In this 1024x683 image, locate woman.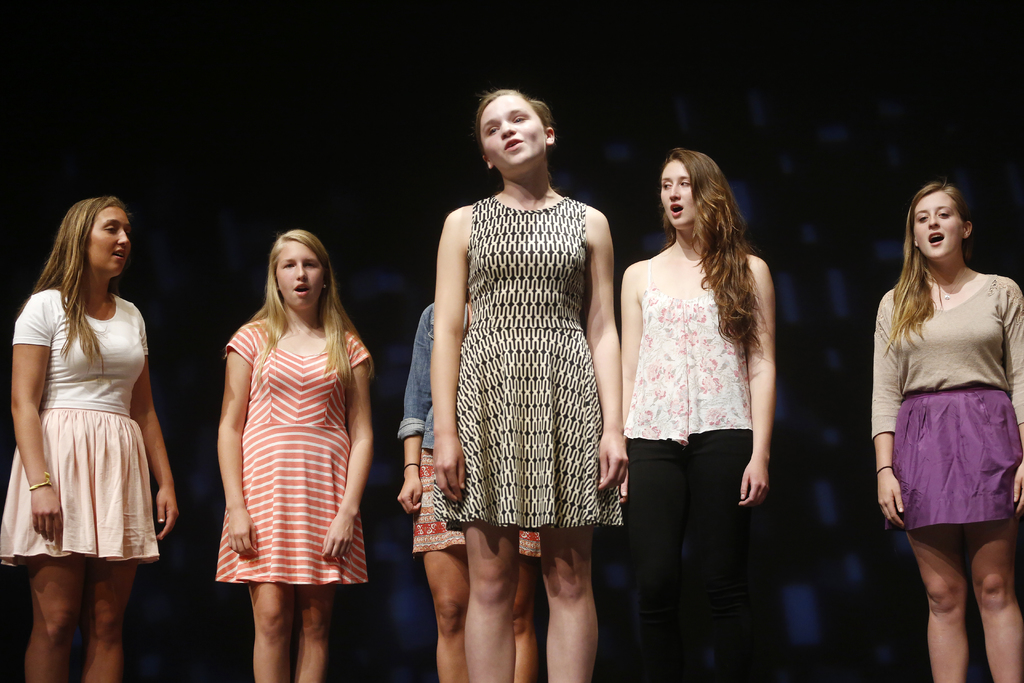
Bounding box: left=213, top=225, right=379, bottom=682.
